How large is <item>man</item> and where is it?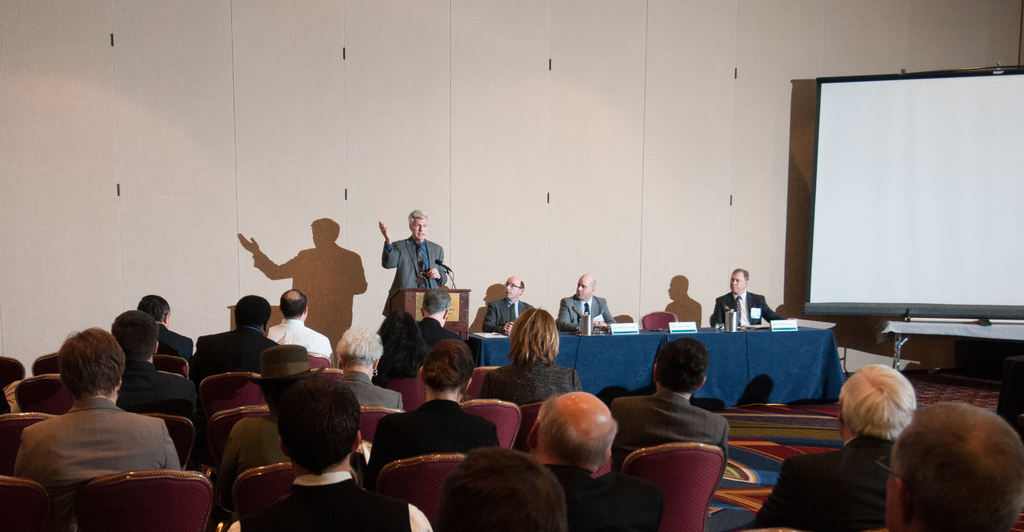
Bounding box: [x1=887, y1=401, x2=1023, y2=531].
